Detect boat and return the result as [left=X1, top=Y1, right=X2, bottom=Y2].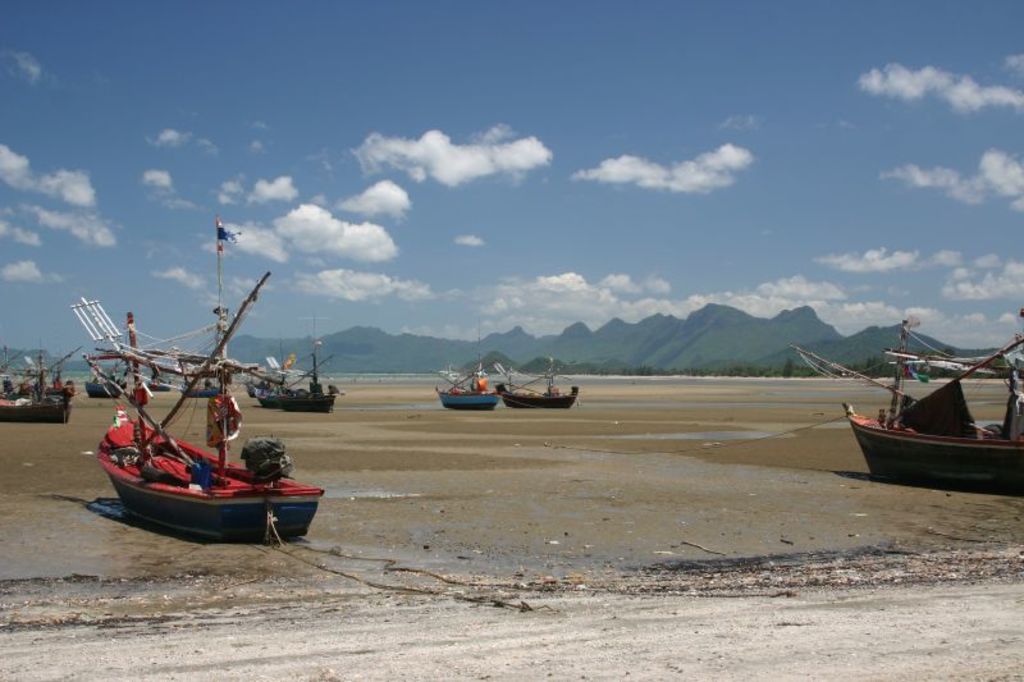
[left=246, top=340, right=284, bottom=394].
